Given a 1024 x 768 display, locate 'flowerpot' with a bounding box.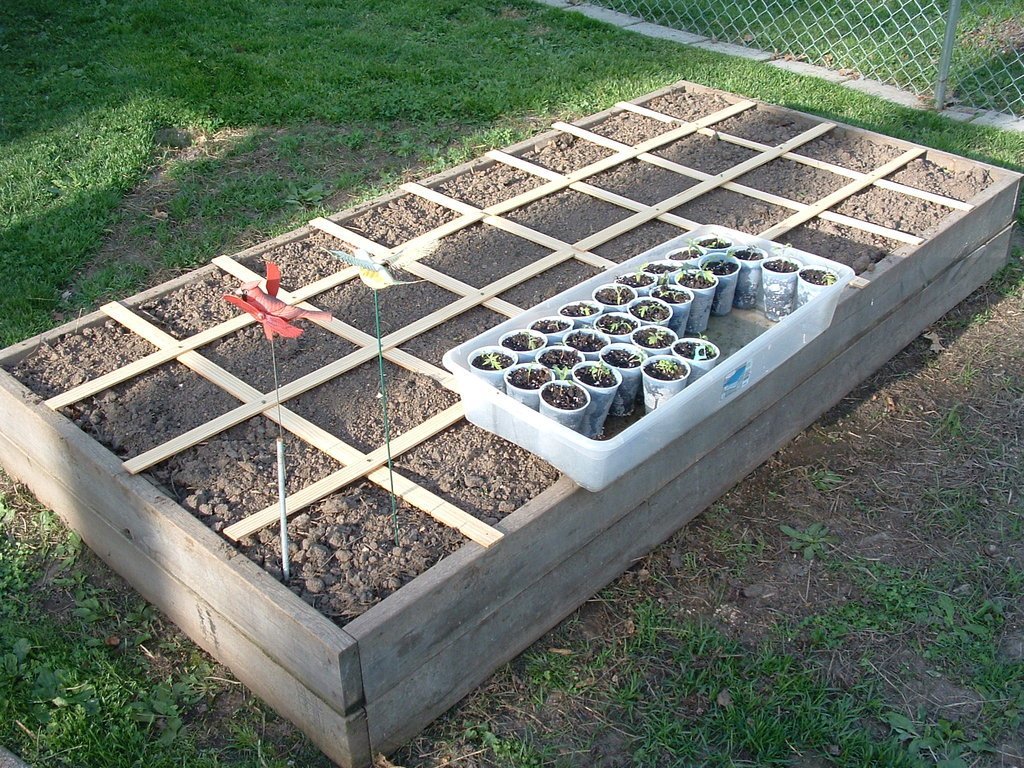
Located: [502, 359, 552, 405].
